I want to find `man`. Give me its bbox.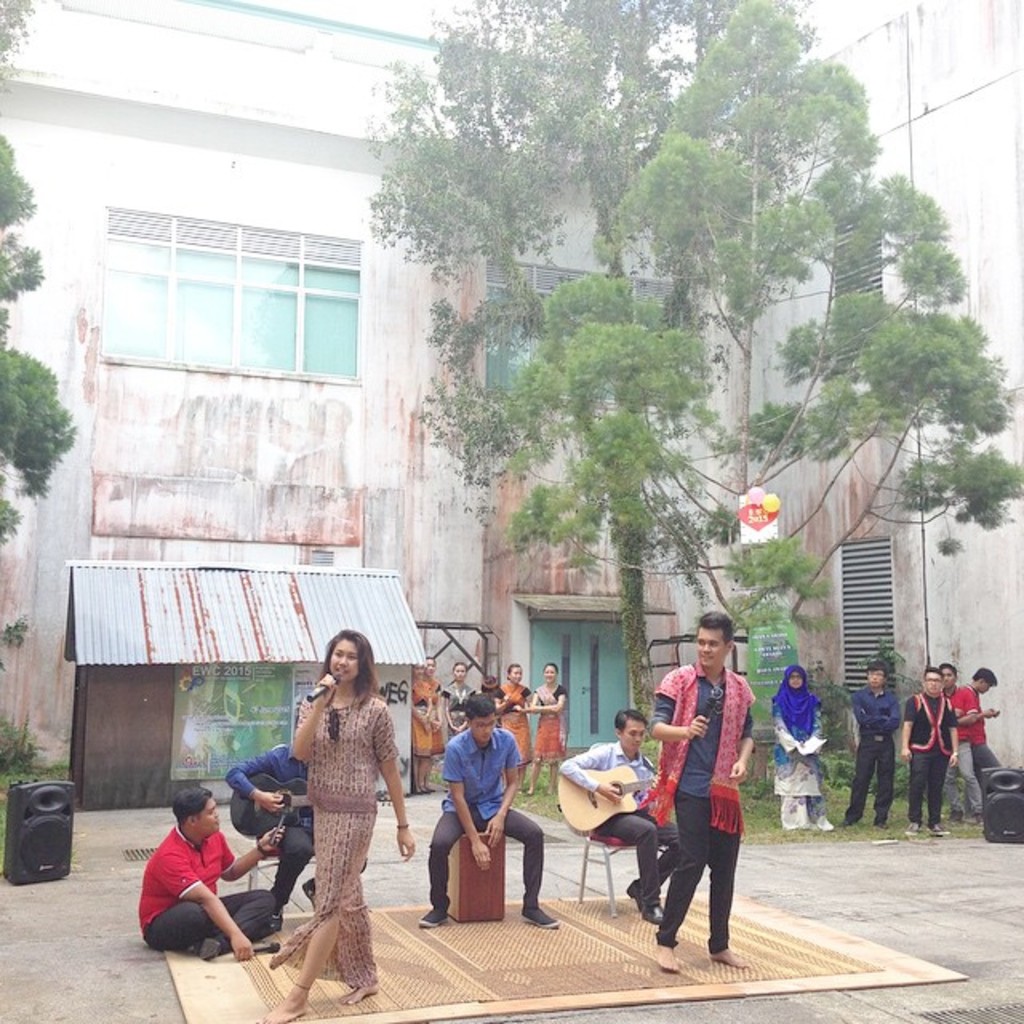
<bbox>555, 707, 686, 925</bbox>.
